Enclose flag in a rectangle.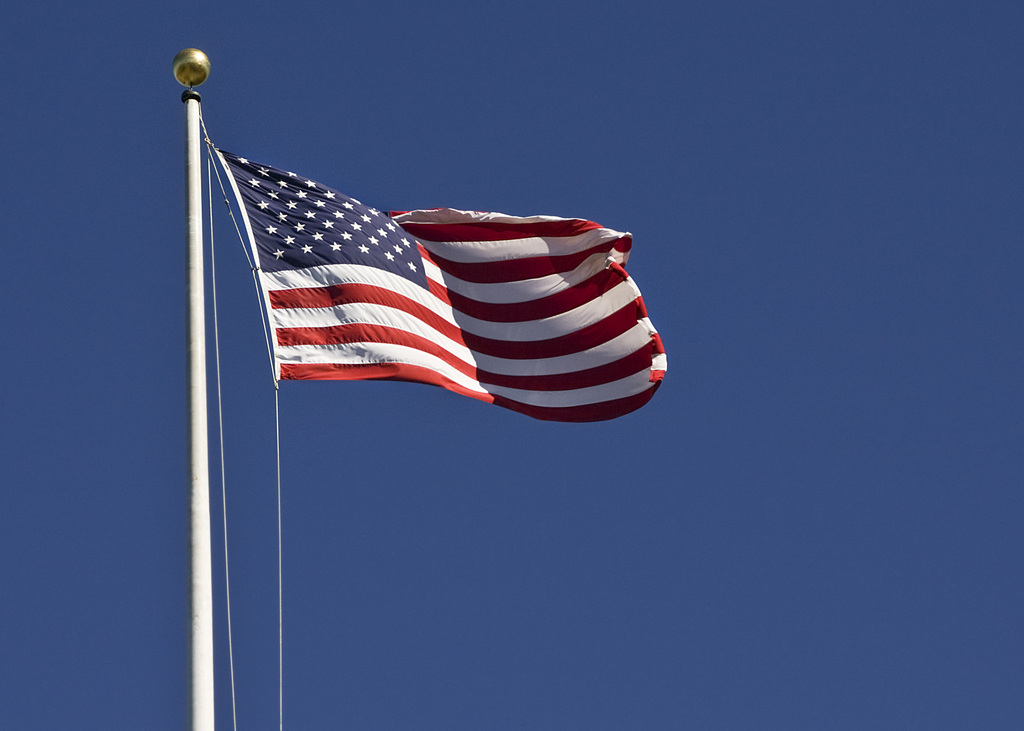
(202, 133, 607, 415).
